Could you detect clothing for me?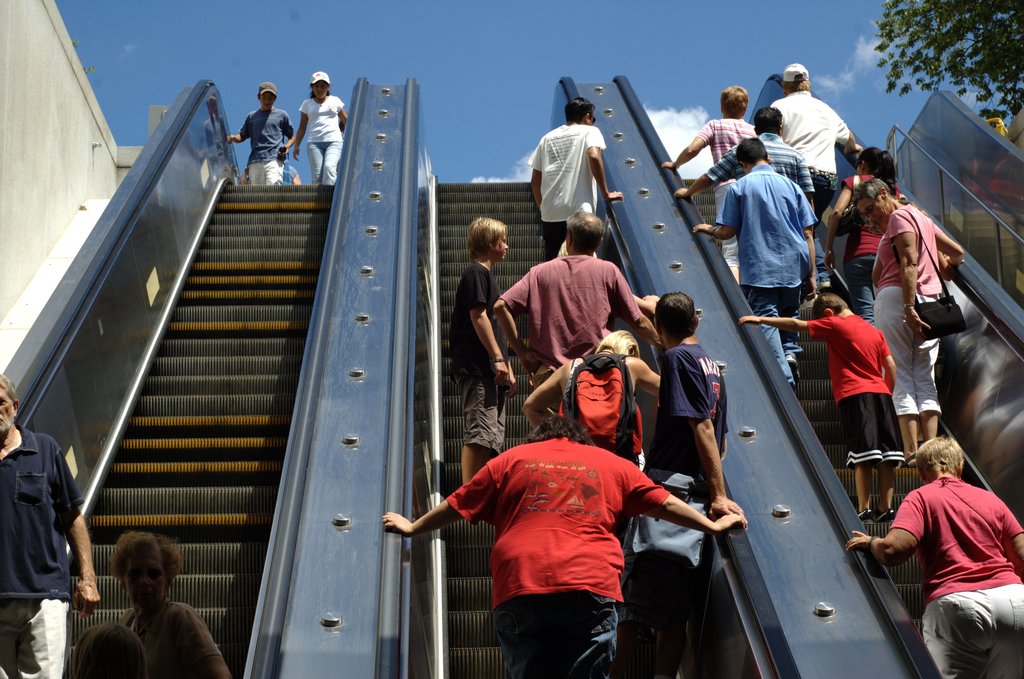
Detection result: BBox(0, 426, 82, 678).
